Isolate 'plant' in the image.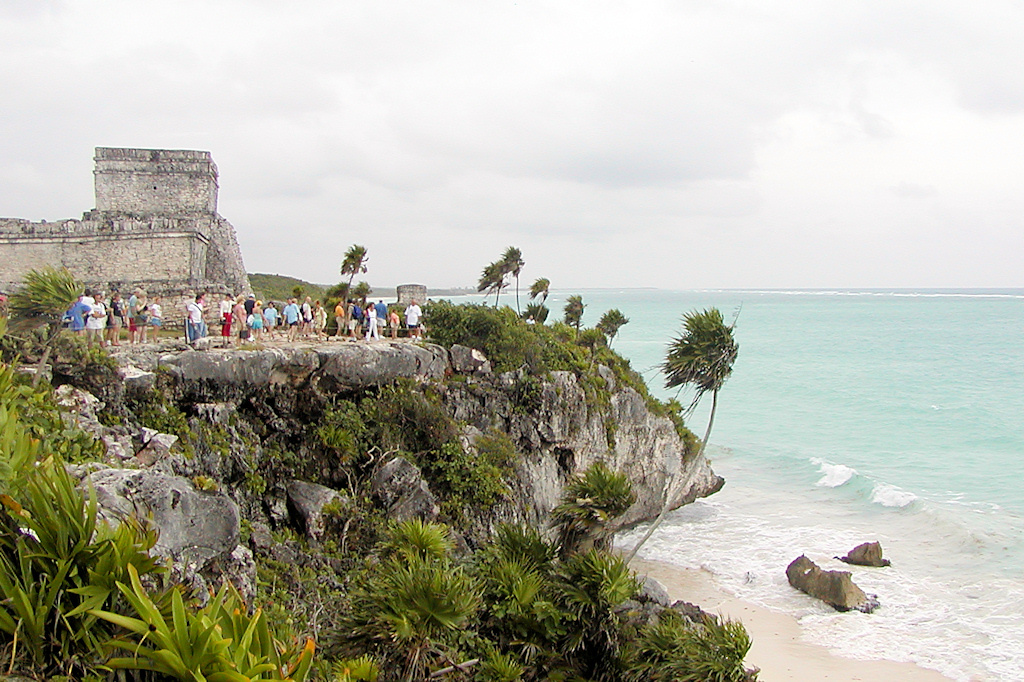
Isolated region: bbox=[142, 397, 203, 467].
